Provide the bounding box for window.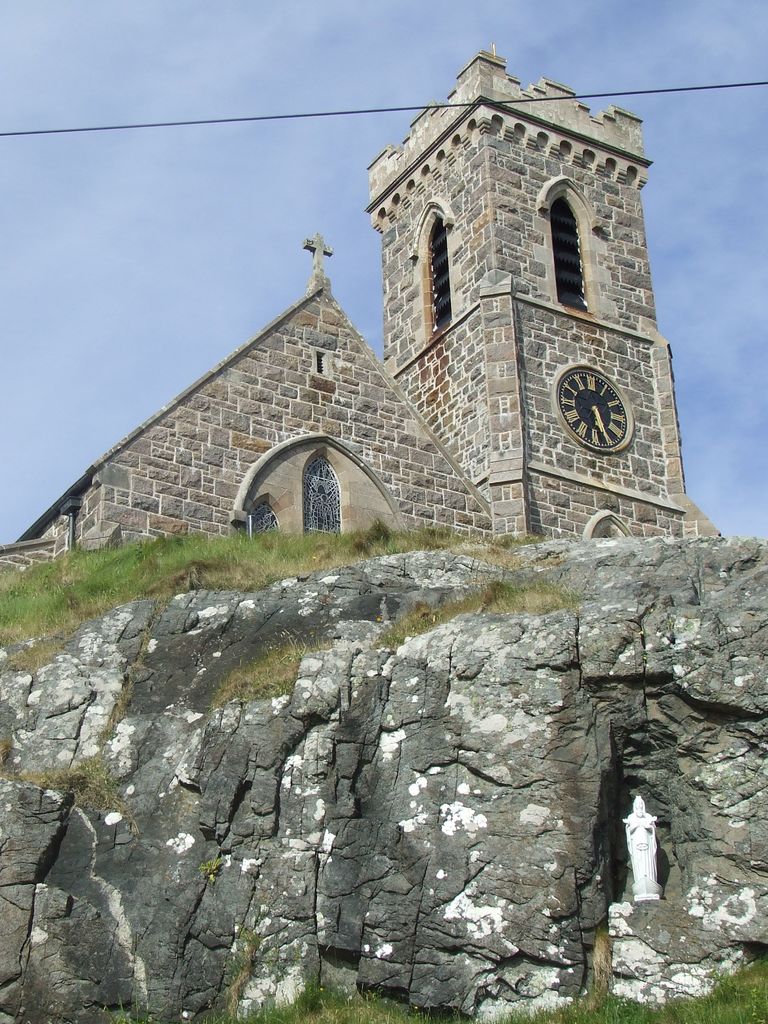
541:173:604:314.
